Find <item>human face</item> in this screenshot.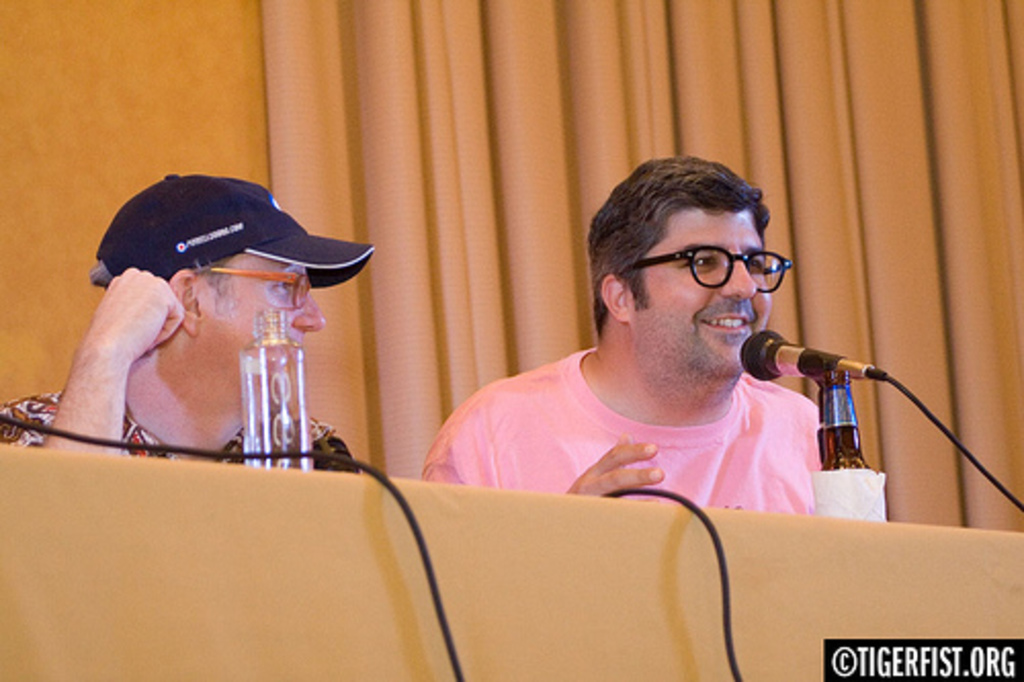
The bounding box for <item>human face</item> is (x1=633, y1=205, x2=797, y2=373).
